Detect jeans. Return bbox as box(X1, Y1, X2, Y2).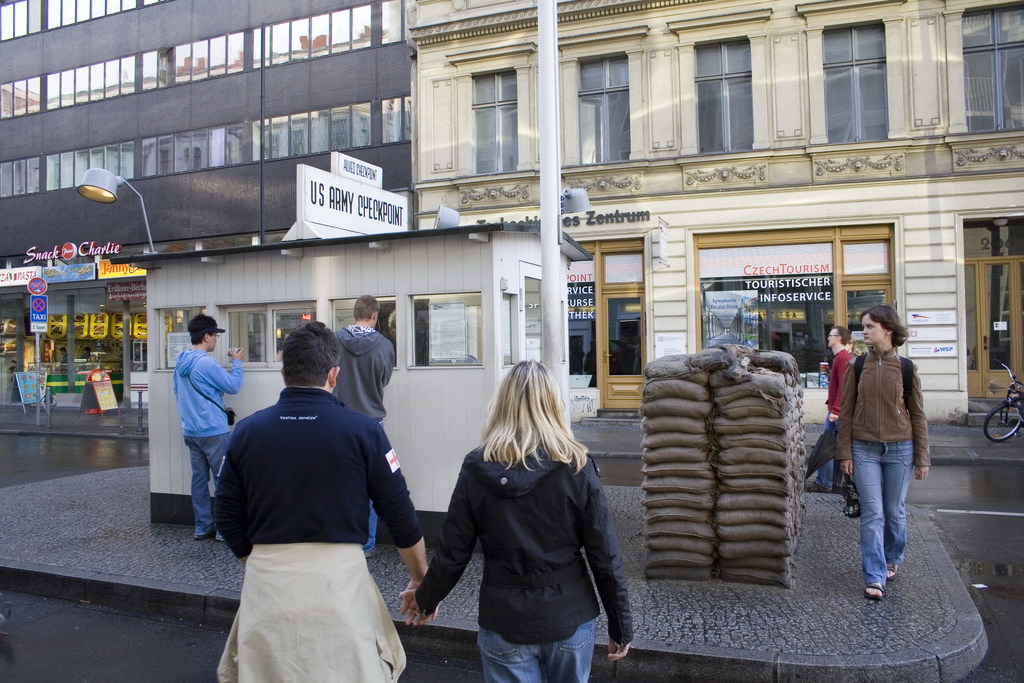
box(837, 434, 925, 606).
